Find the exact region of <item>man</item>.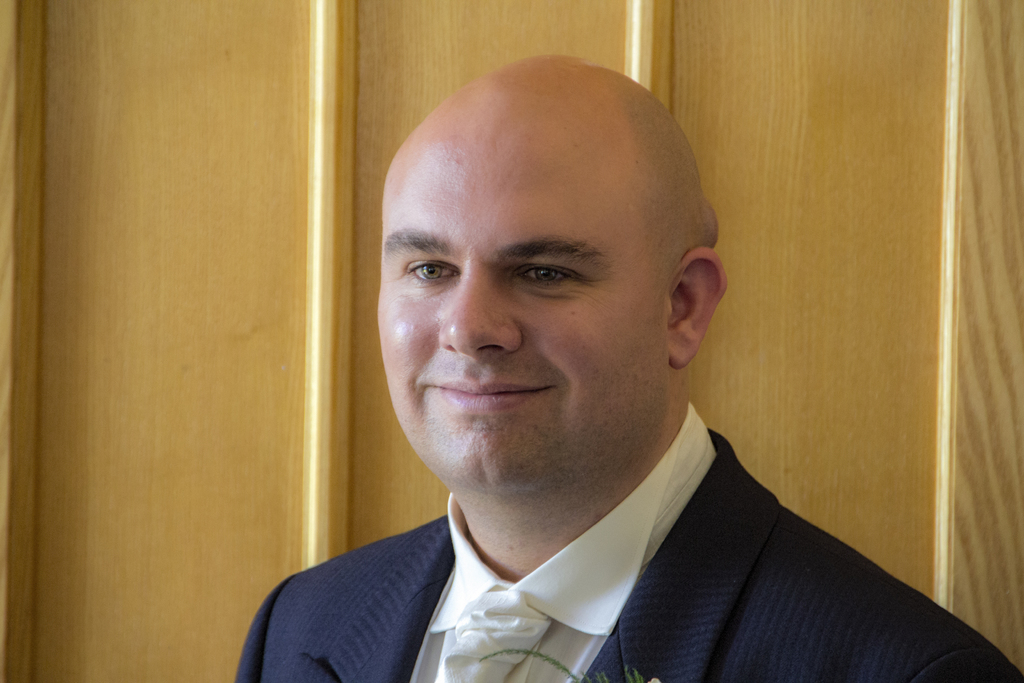
Exact region: [221, 74, 996, 677].
